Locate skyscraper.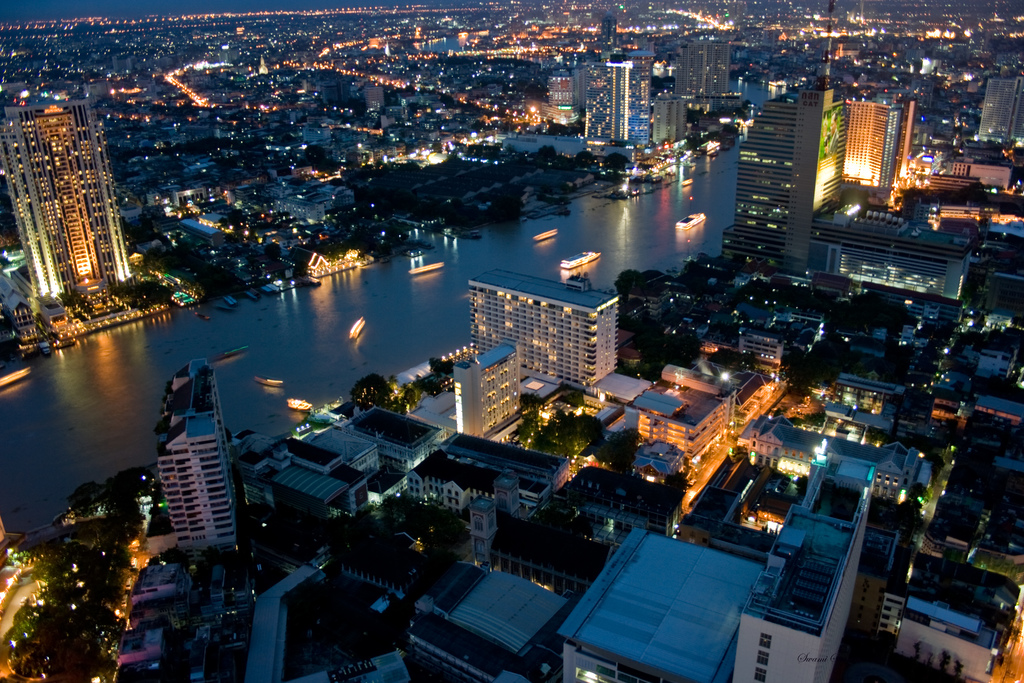
Bounding box: 0/76/133/292.
